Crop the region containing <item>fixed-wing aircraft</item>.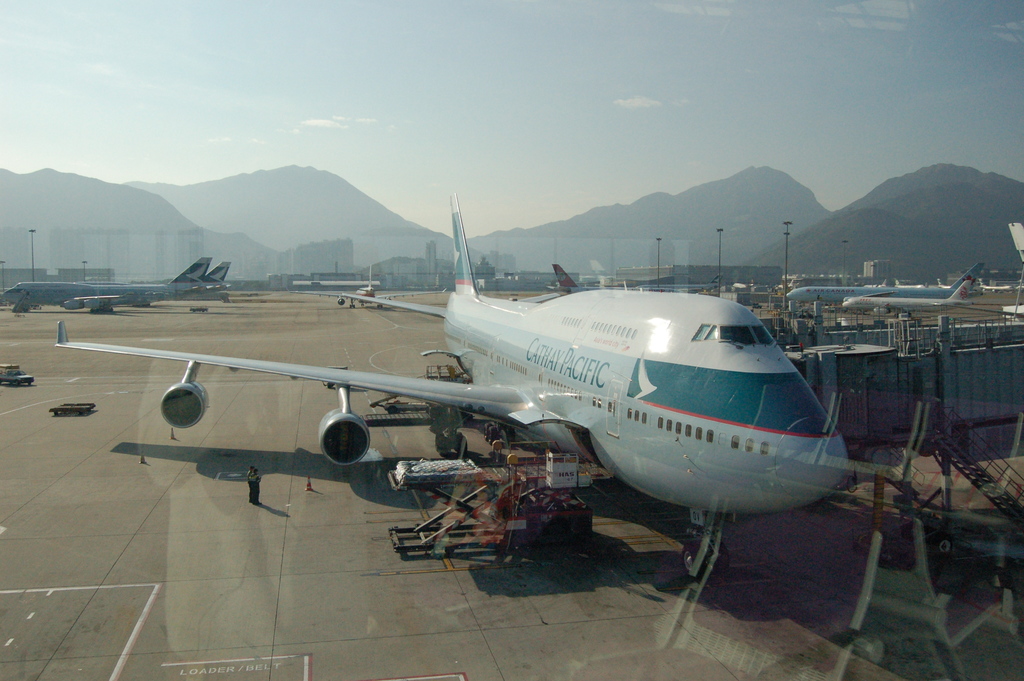
Crop region: bbox(292, 262, 448, 310).
